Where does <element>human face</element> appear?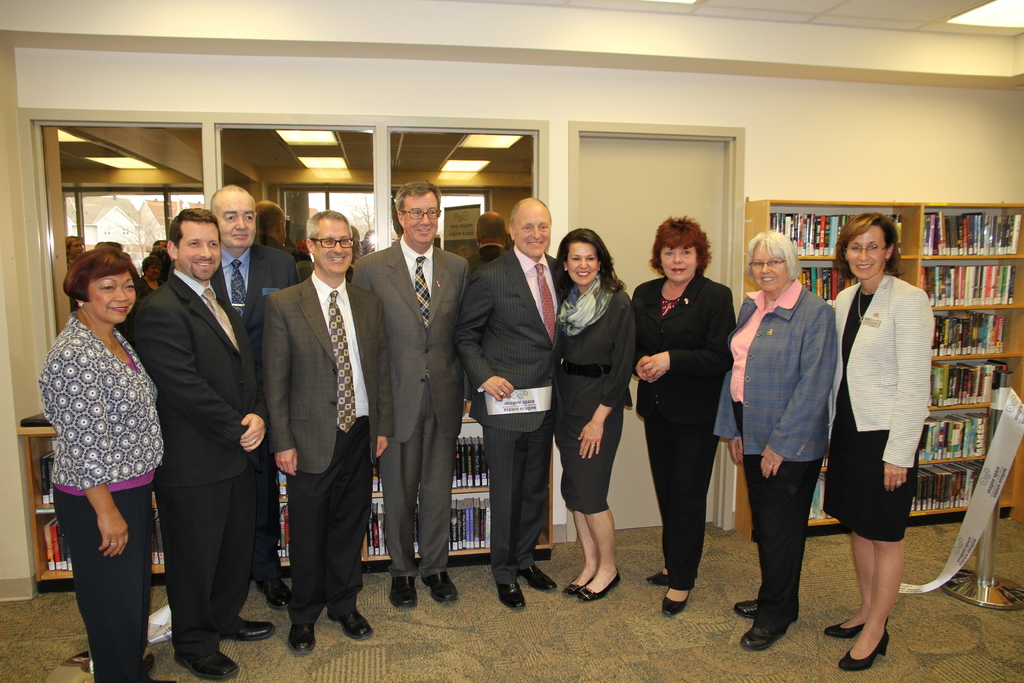
Appears at (570,240,595,288).
